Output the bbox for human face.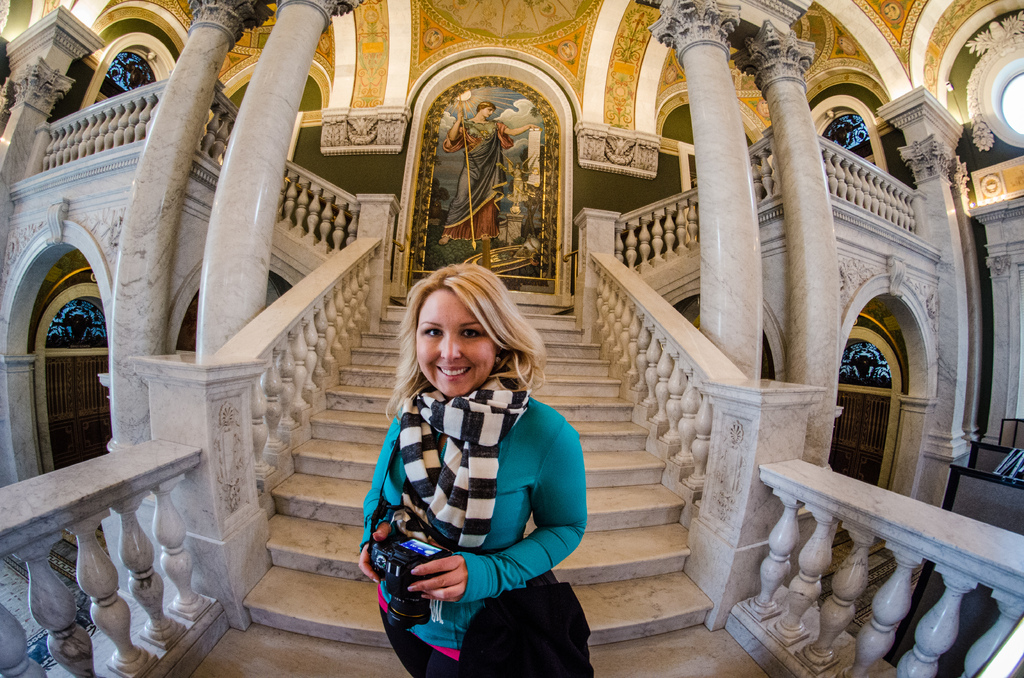
(413,289,489,394).
